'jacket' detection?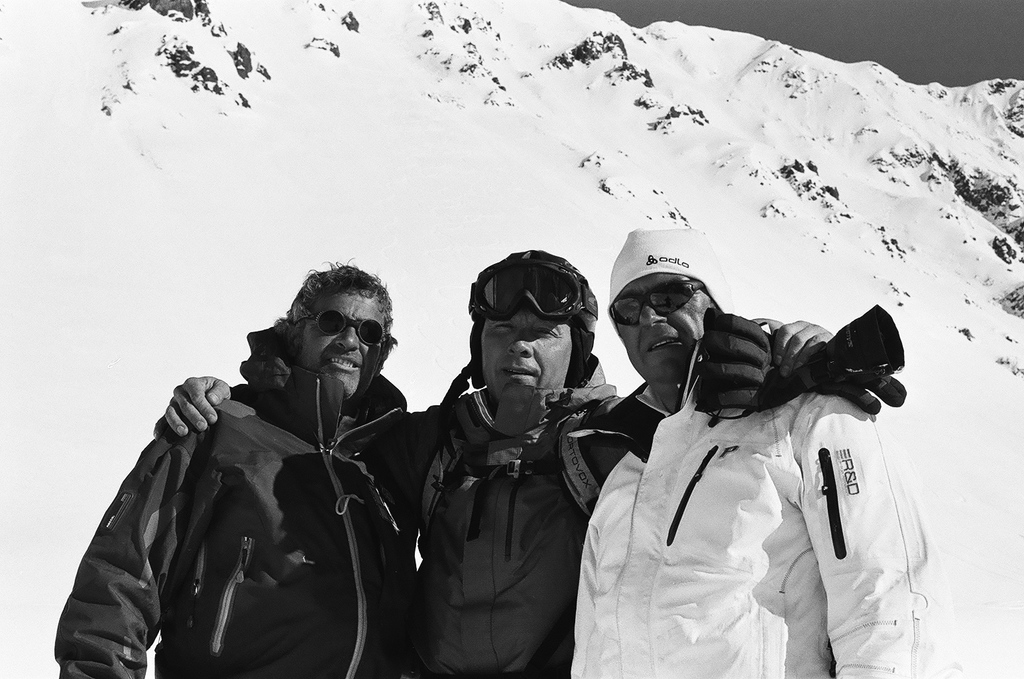
BBox(156, 331, 829, 666)
